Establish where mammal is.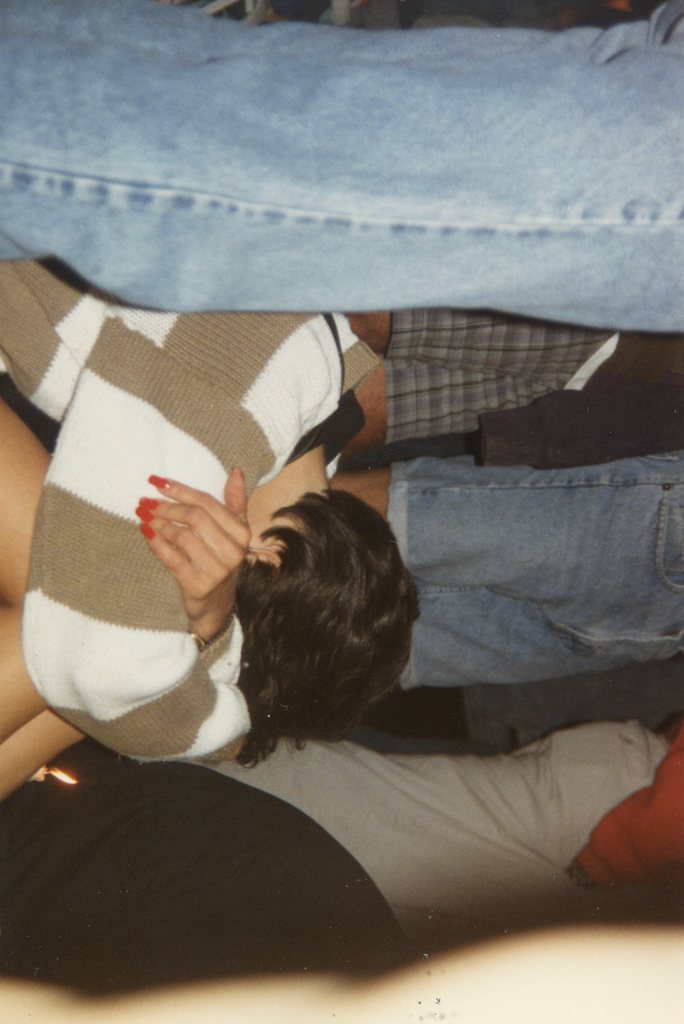
Established at [324,386,683,750].
